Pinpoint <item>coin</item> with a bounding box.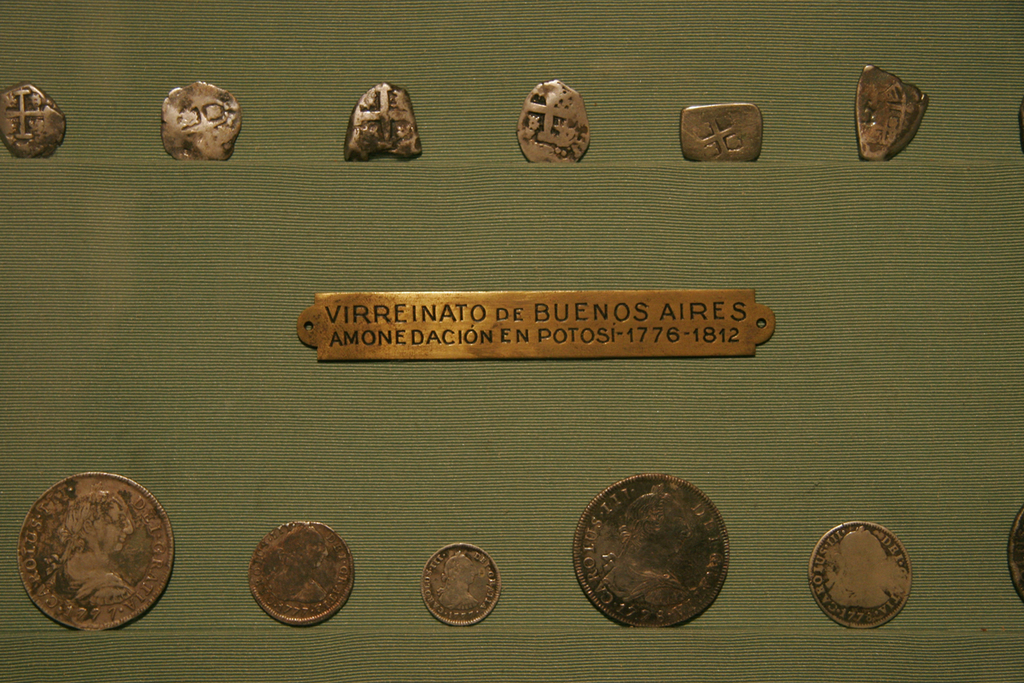
(left=416, top=542, right=501, bottom=624).
